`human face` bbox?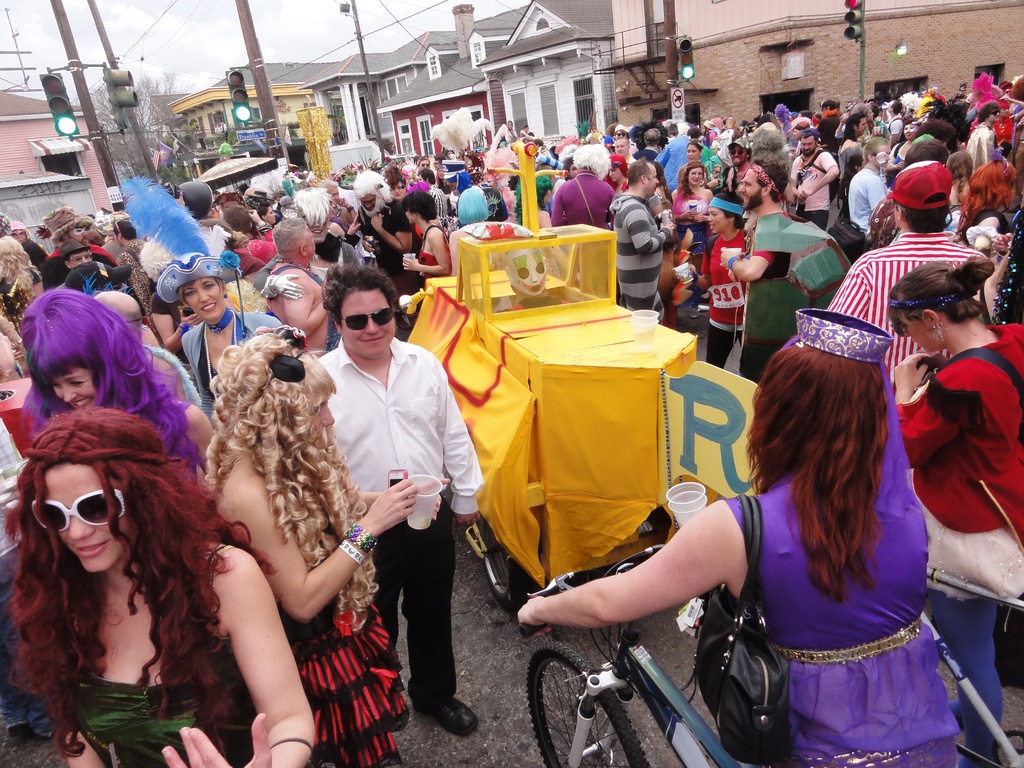
[321, 186, 341, 206]
